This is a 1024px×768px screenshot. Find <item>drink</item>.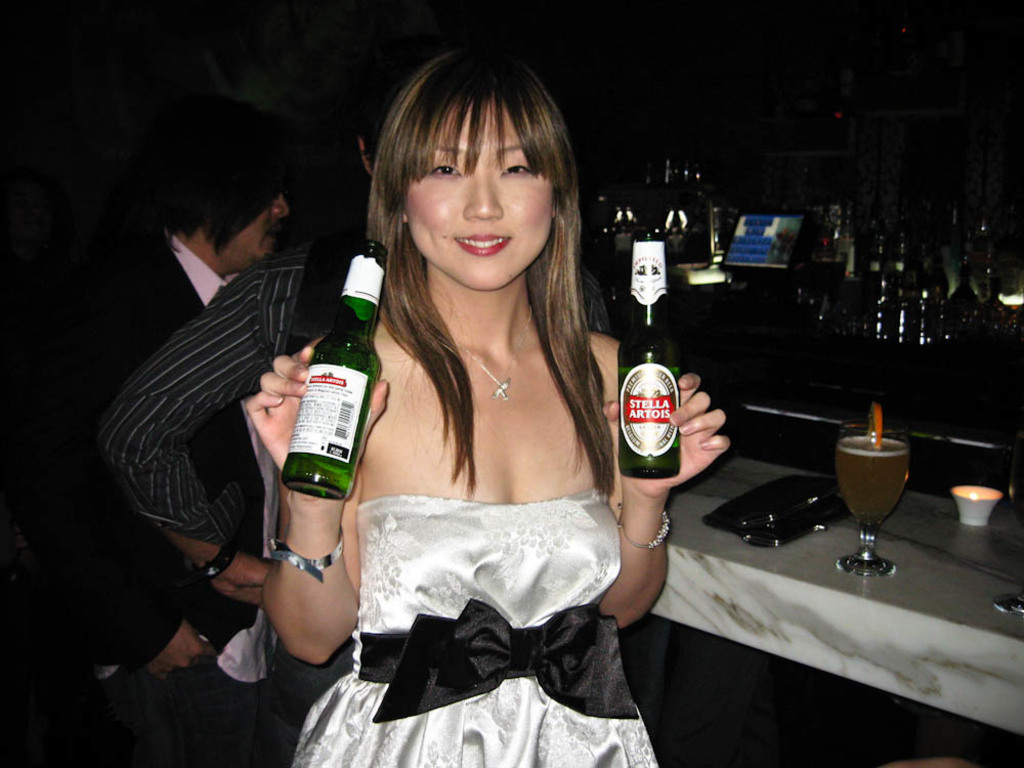
Bounding box: x1=620, y1=311, x2=698, y2=483.
